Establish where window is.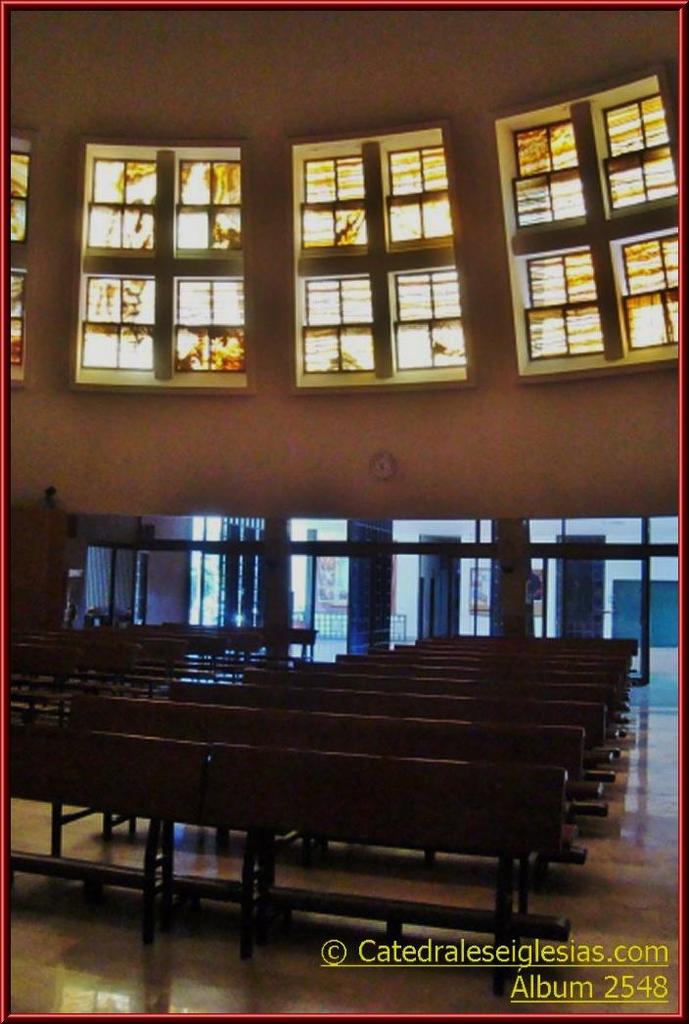
Established at {"left": 4, "top": 134, "right": 35, "bottom": 379}.
